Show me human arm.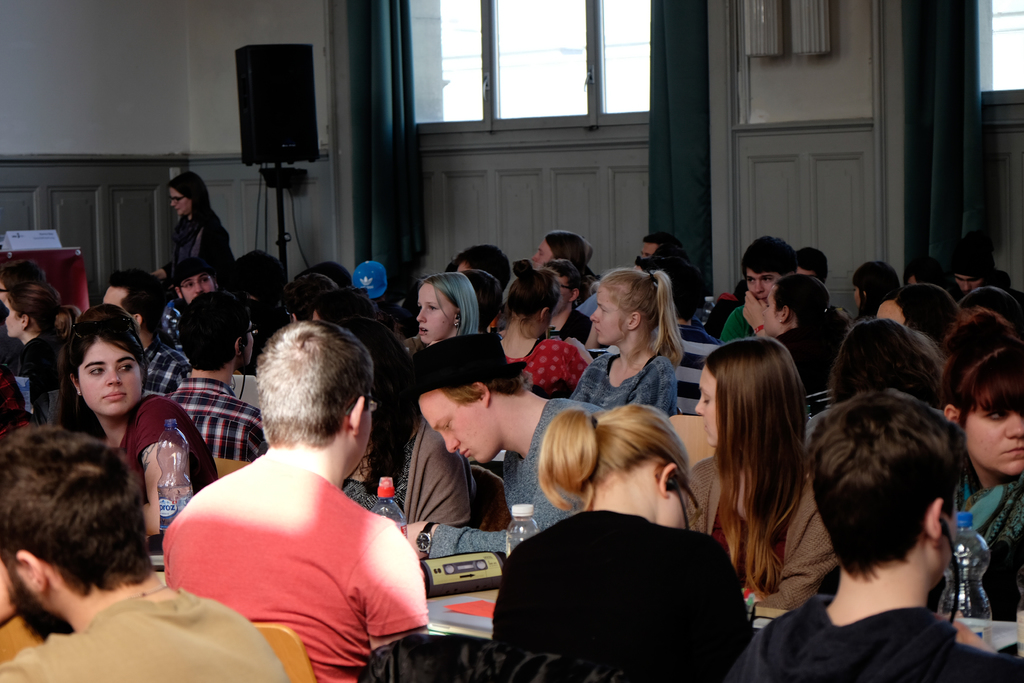
human arm is here: box(407, 402, 605, 578).
